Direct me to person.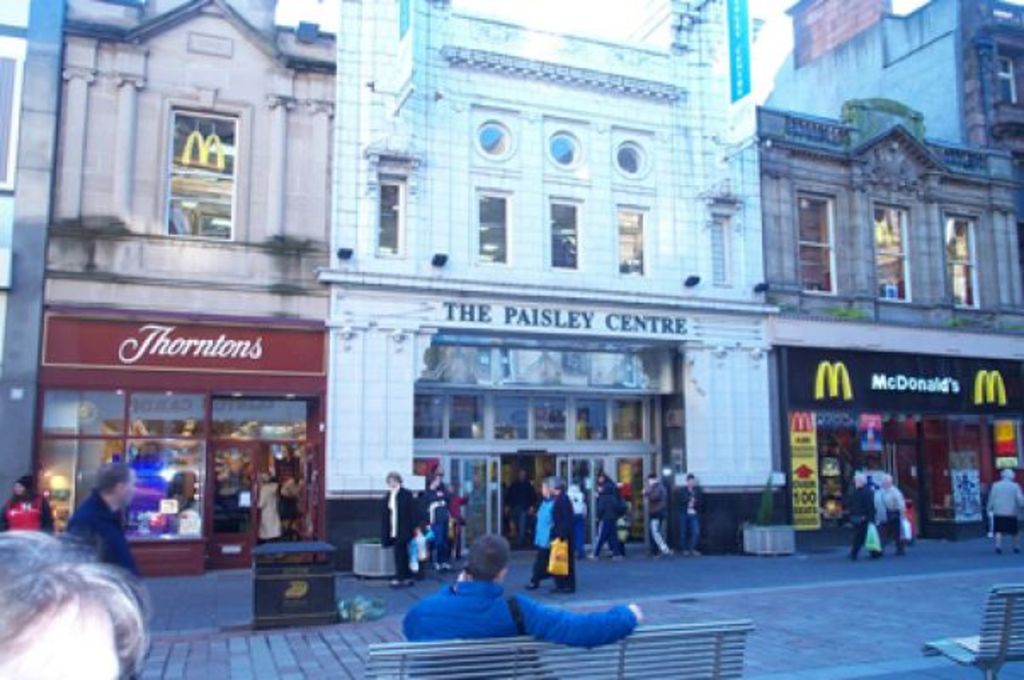
Direction: x1=527, y1=479, x2=556, y2=586.
